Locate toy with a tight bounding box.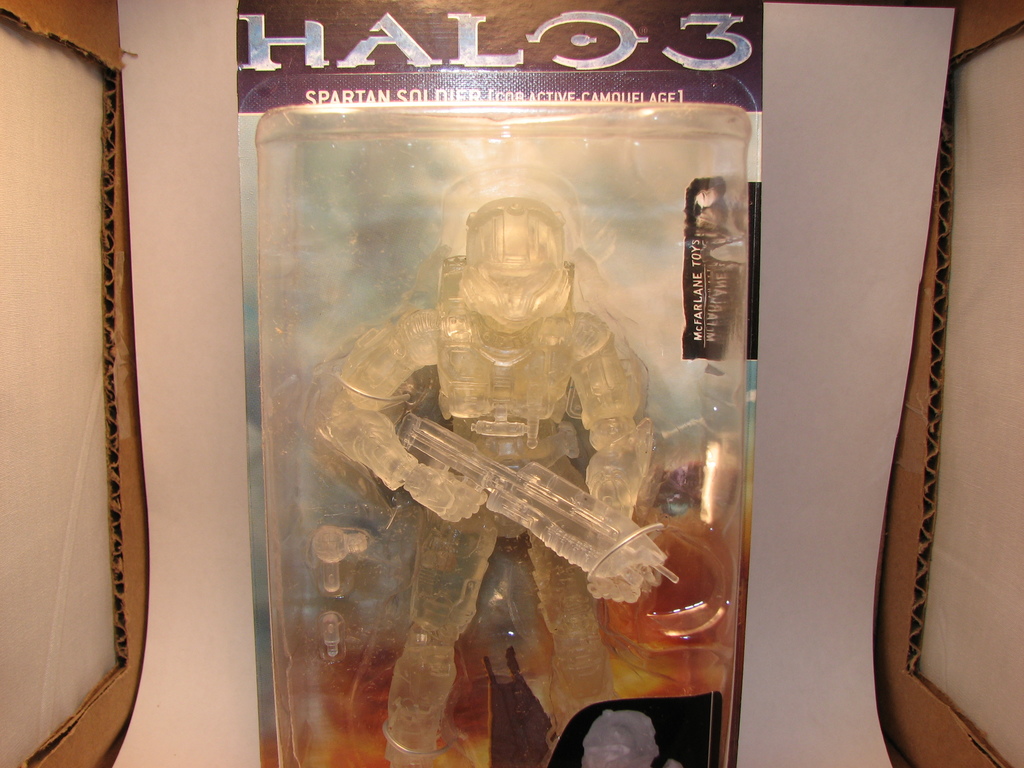
crop(293, 186, 724, 767).
